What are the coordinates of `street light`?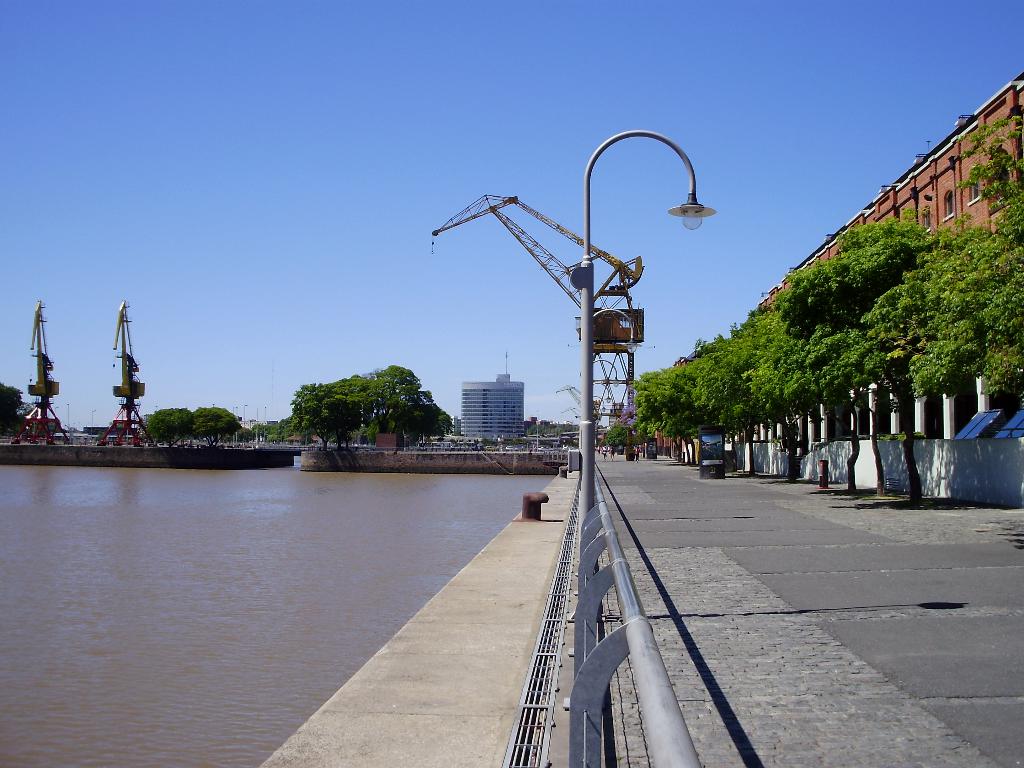
pyautogui.locateOnScreen(593, 410, 603, 415).
